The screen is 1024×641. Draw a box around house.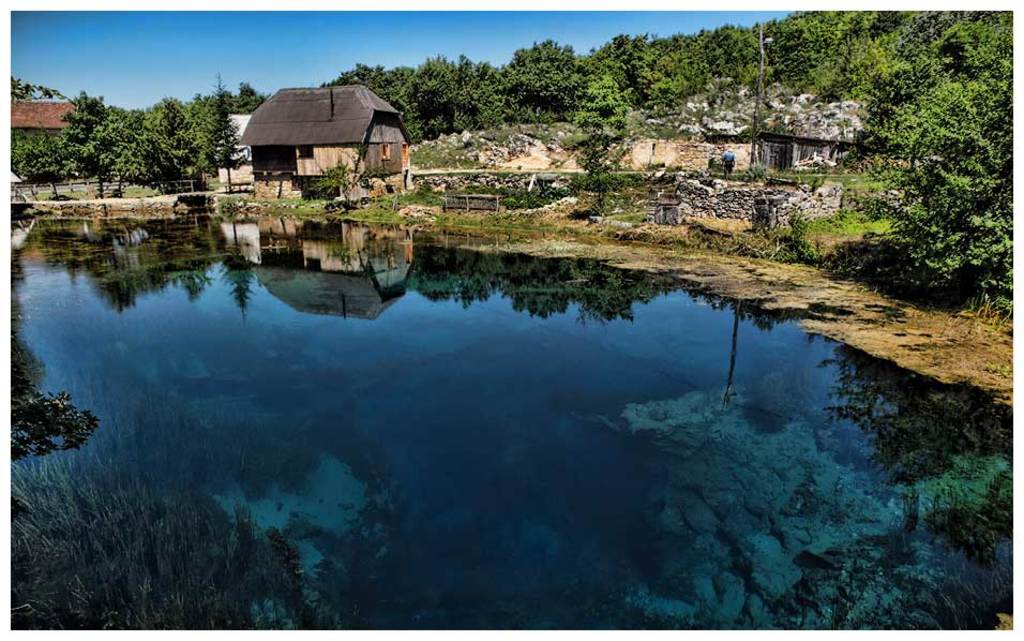
(4,101,80,146).
